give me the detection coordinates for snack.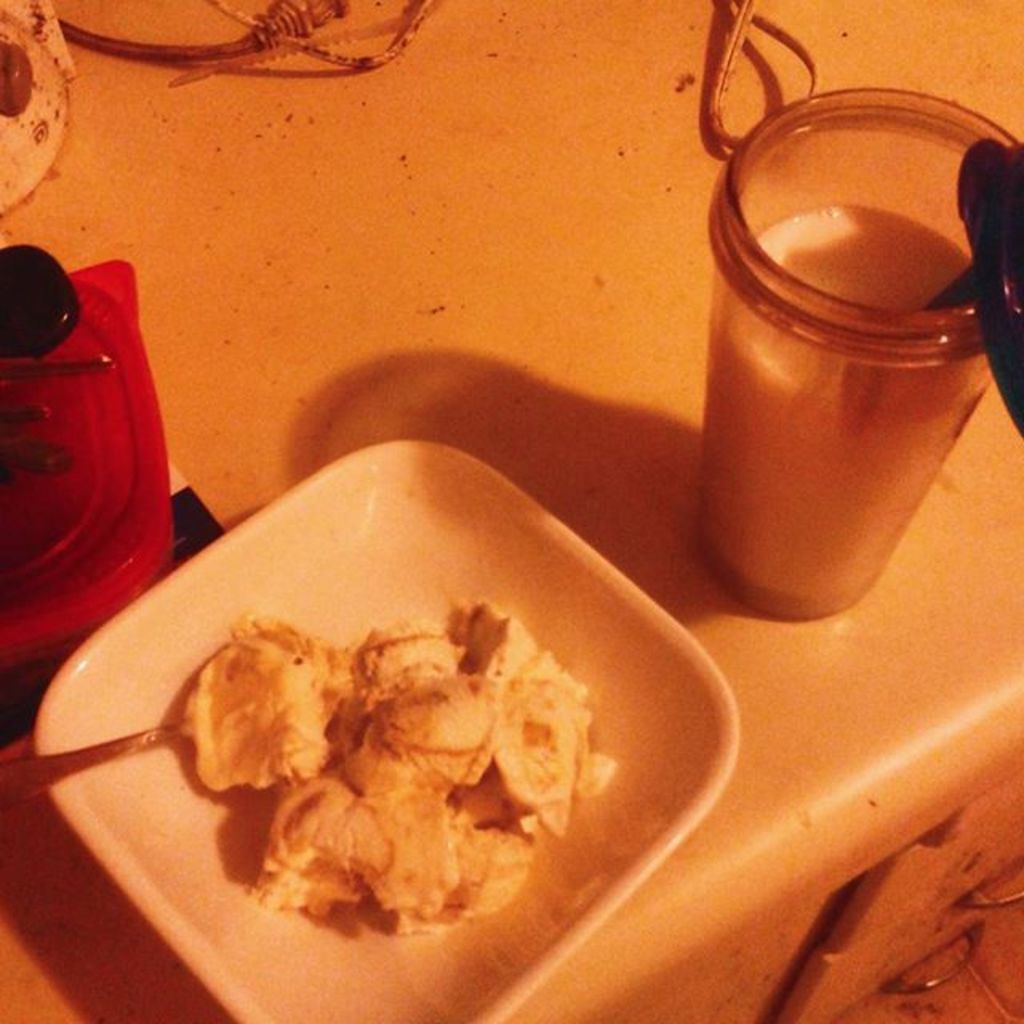
[left=258, top=621, right=634, bottom=968].
